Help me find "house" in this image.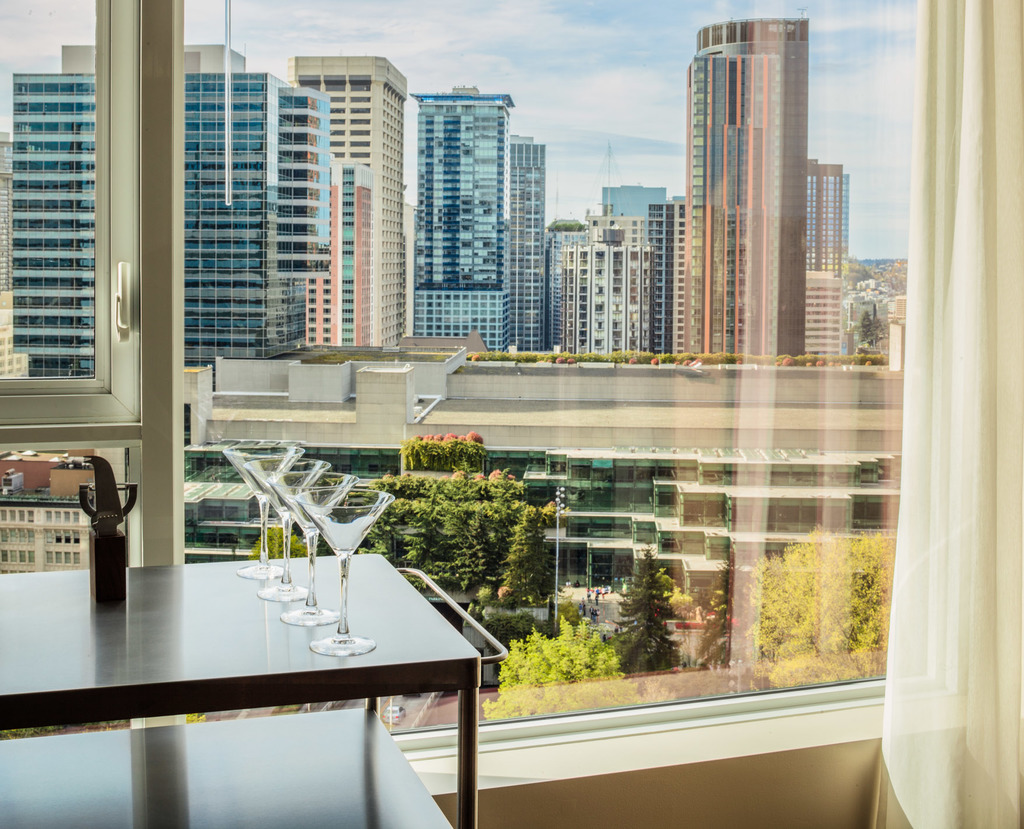
Found it: 800 152 861 271.
